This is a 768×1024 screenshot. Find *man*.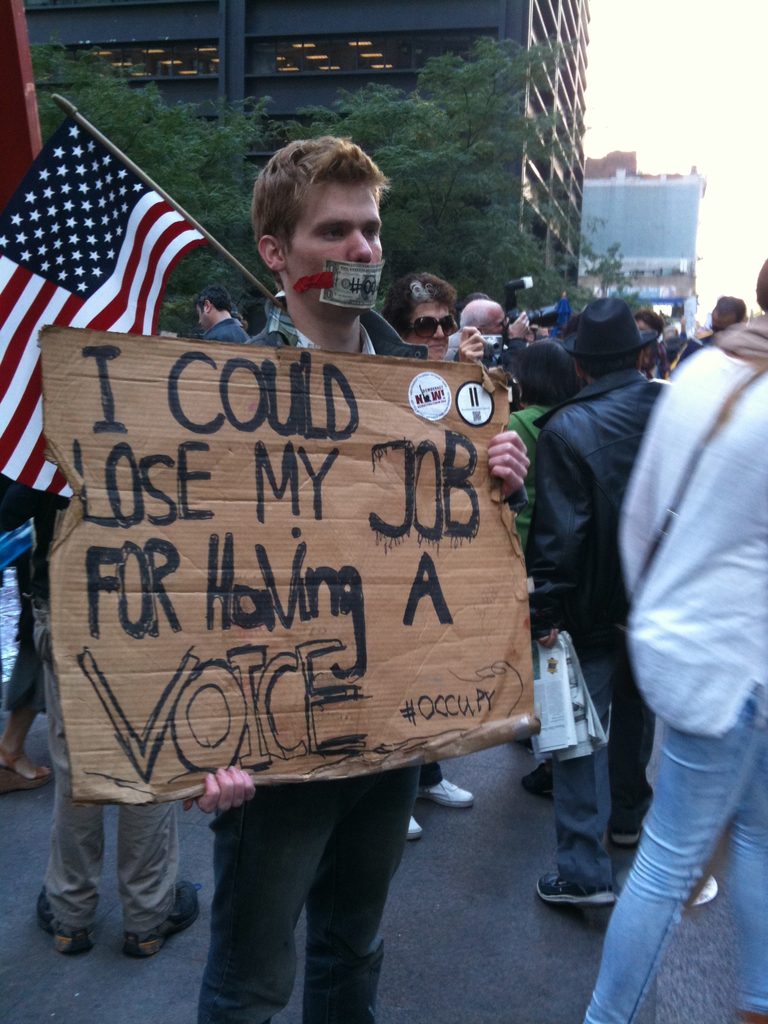
Bounding box: (x1=184, y1=127, x2=527, y2=1023).
